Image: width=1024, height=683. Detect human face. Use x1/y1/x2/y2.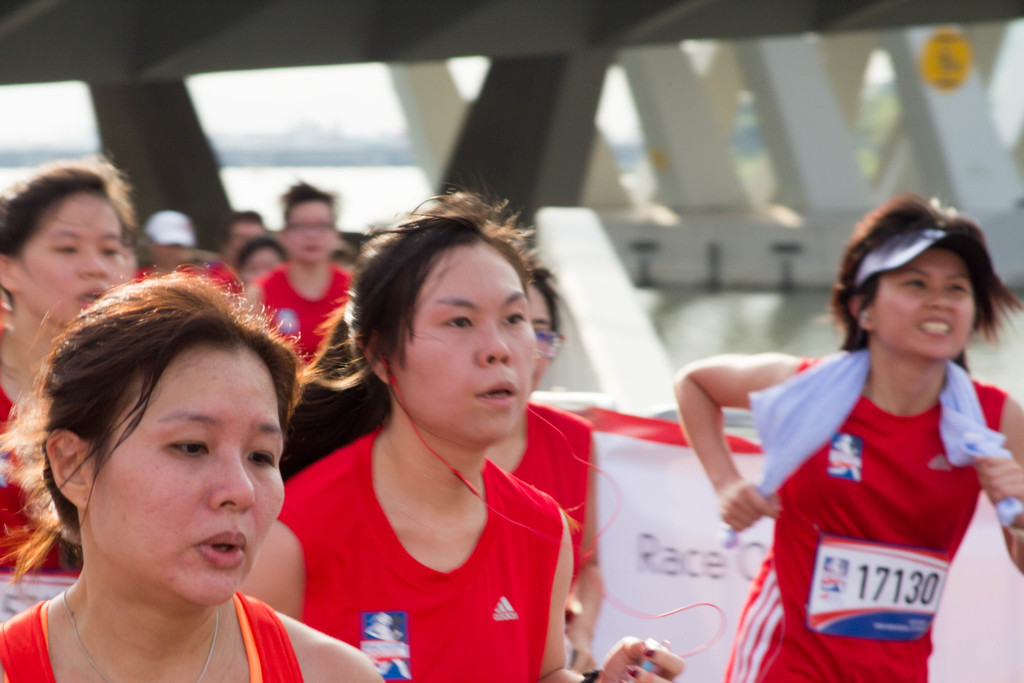
88/343/303/608.
